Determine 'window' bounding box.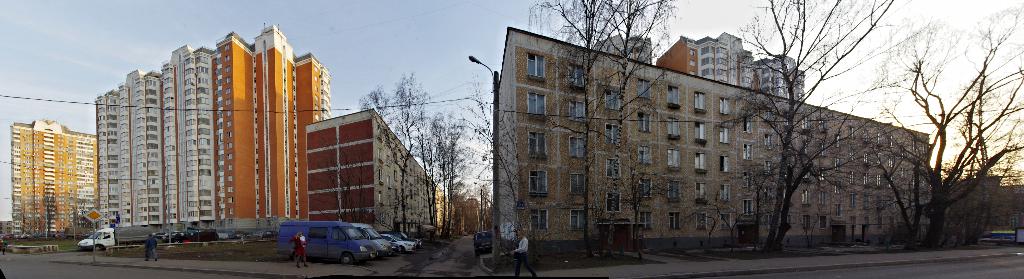
Determined: 716,185,734,205.
